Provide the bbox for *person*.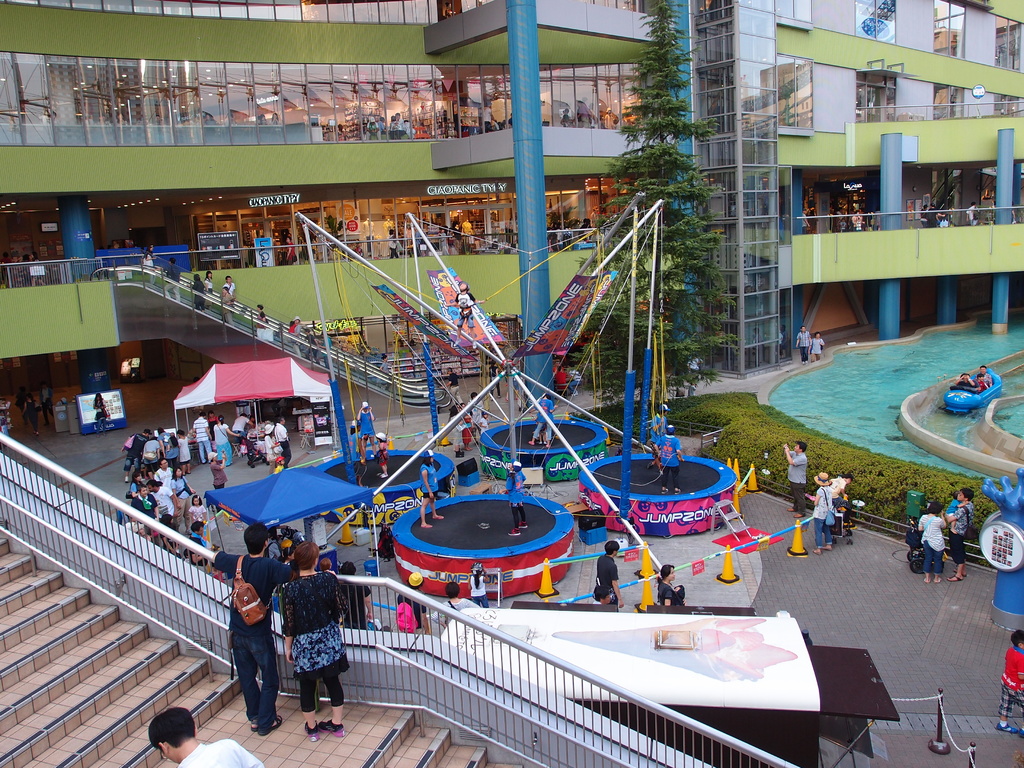
{"left": 289, "top": 322, "right": 303, "bottom": 338}.
